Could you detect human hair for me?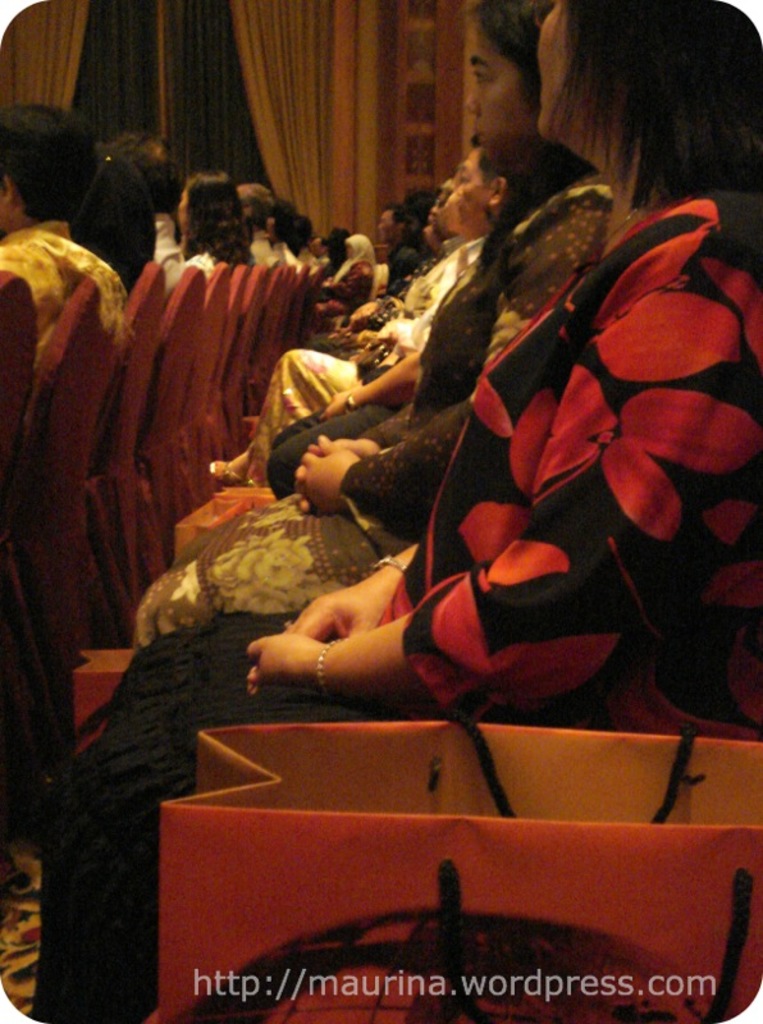
Detection result: bbox=(182, 165, 257, 266).
